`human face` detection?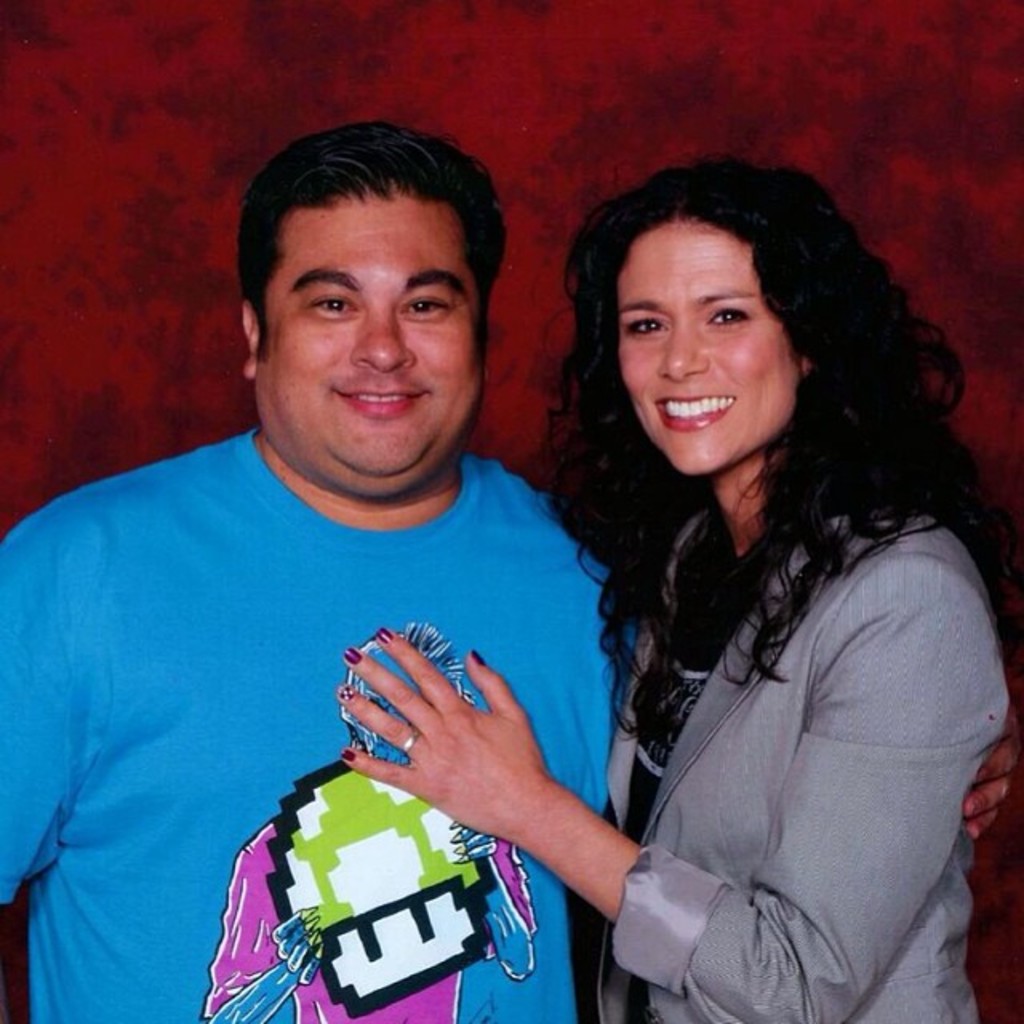
BBox(258, 189, 475, 509)
